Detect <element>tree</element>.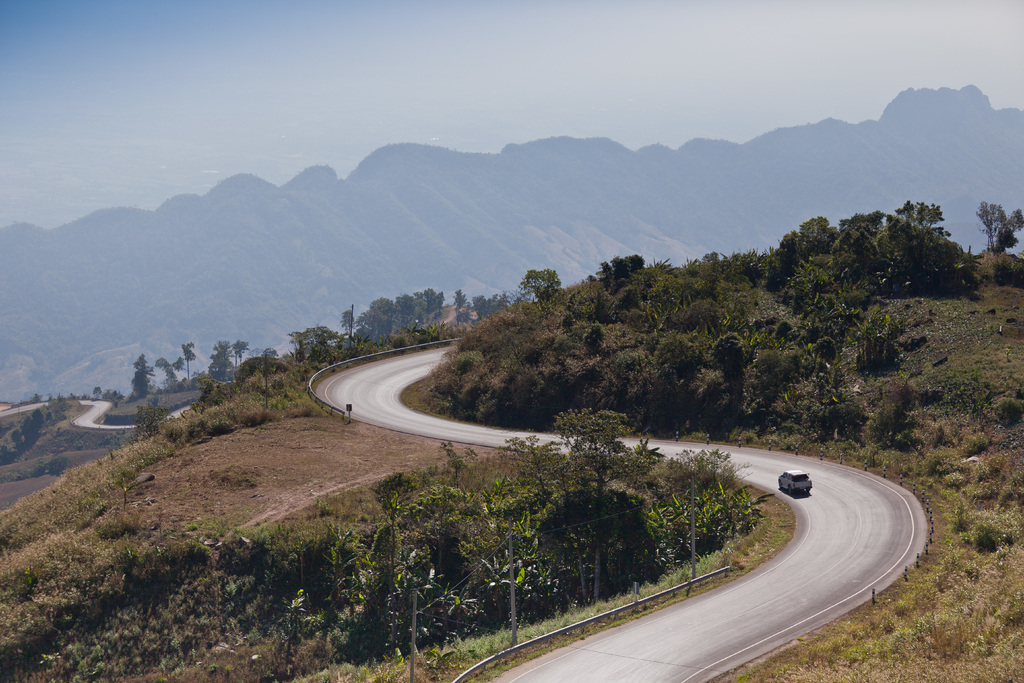
Detected at locate(182, 338, 199, 383).
